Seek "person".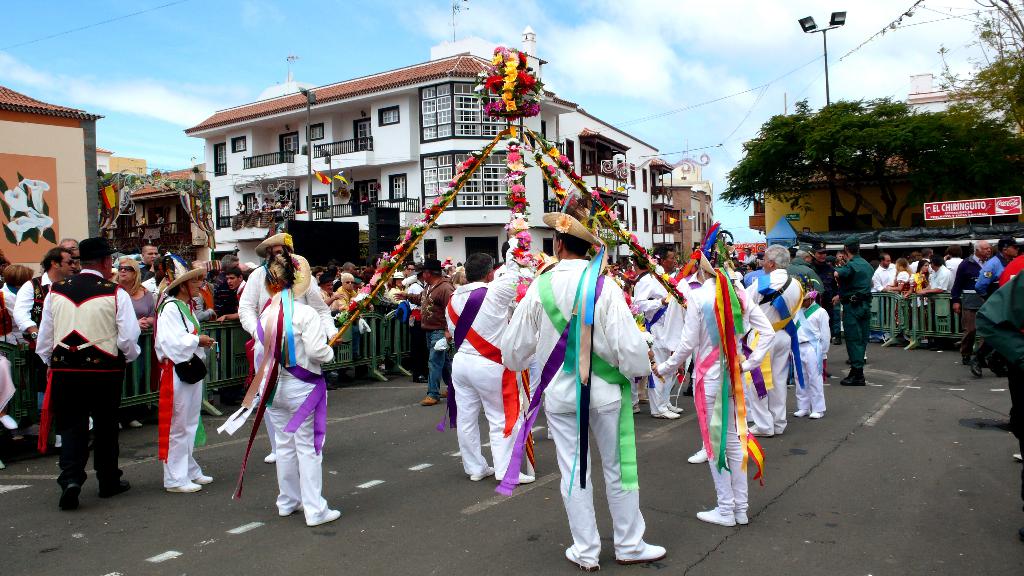
x1=935 y1=249 x2=951 y2=309.
